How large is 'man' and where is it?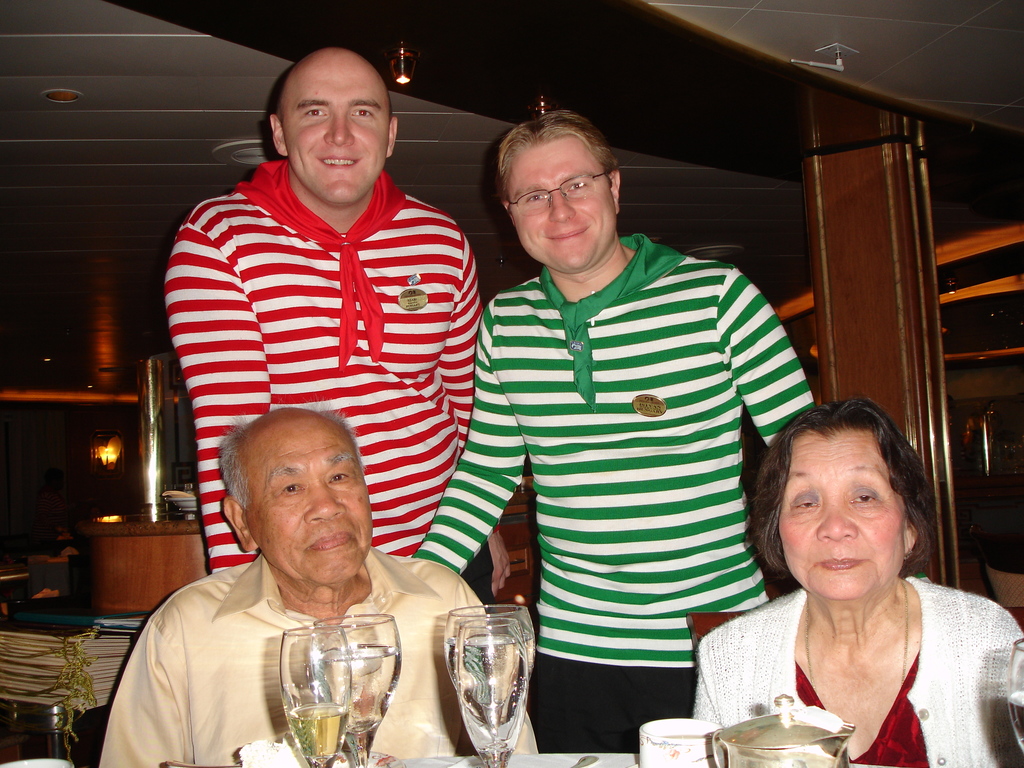
Bounding box: crop(96, 402, 538, 767).
